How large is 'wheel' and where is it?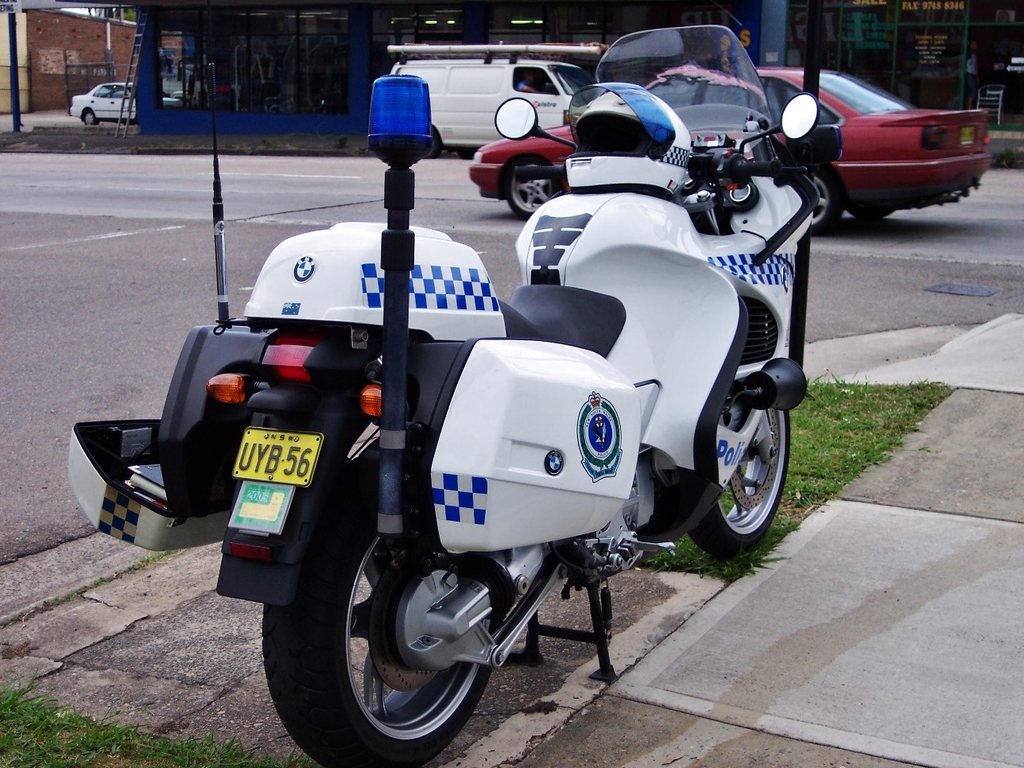
Bounding box: 421,126,444,164.
